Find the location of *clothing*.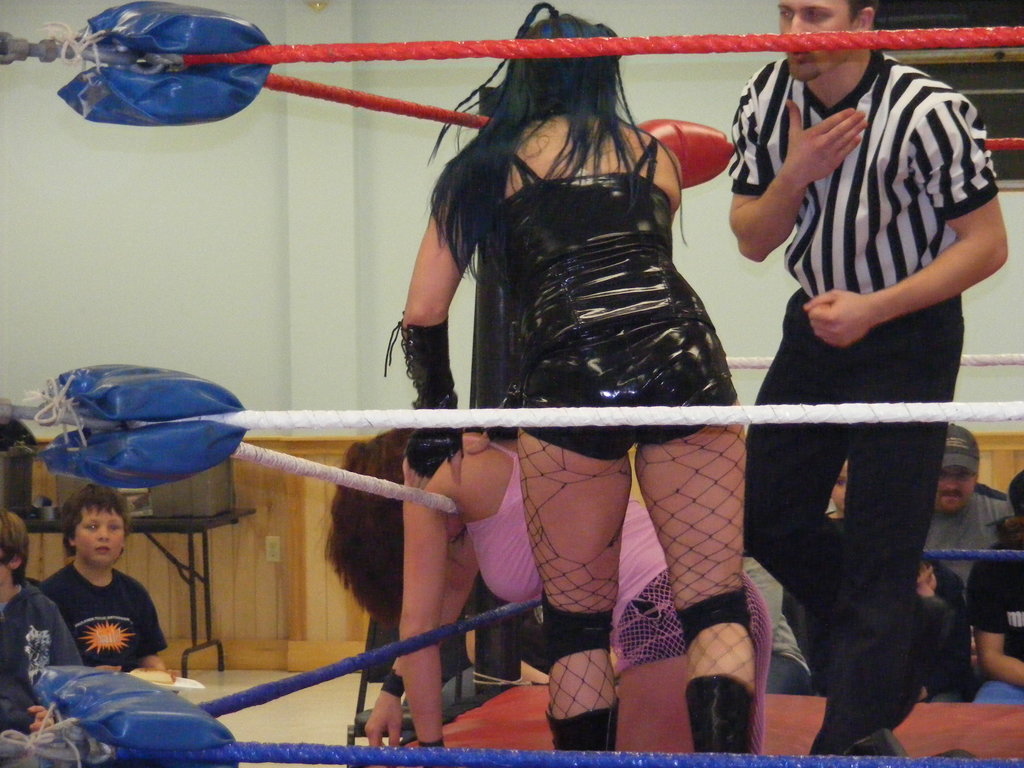
Location: 457 428 784 767.
